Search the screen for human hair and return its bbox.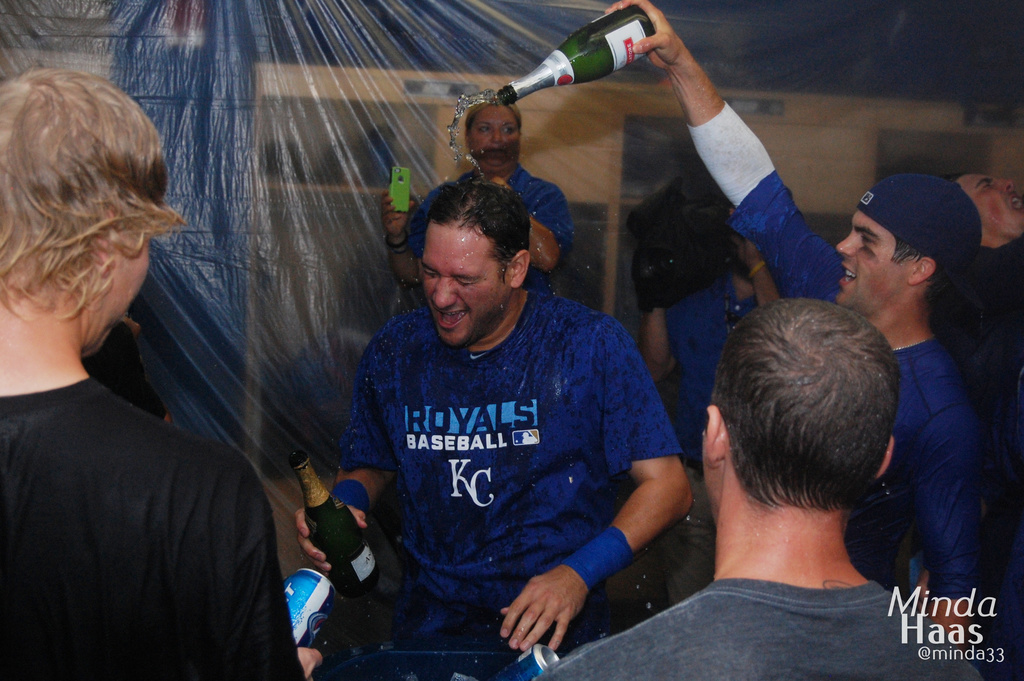
Found: (467,98,519,127).
